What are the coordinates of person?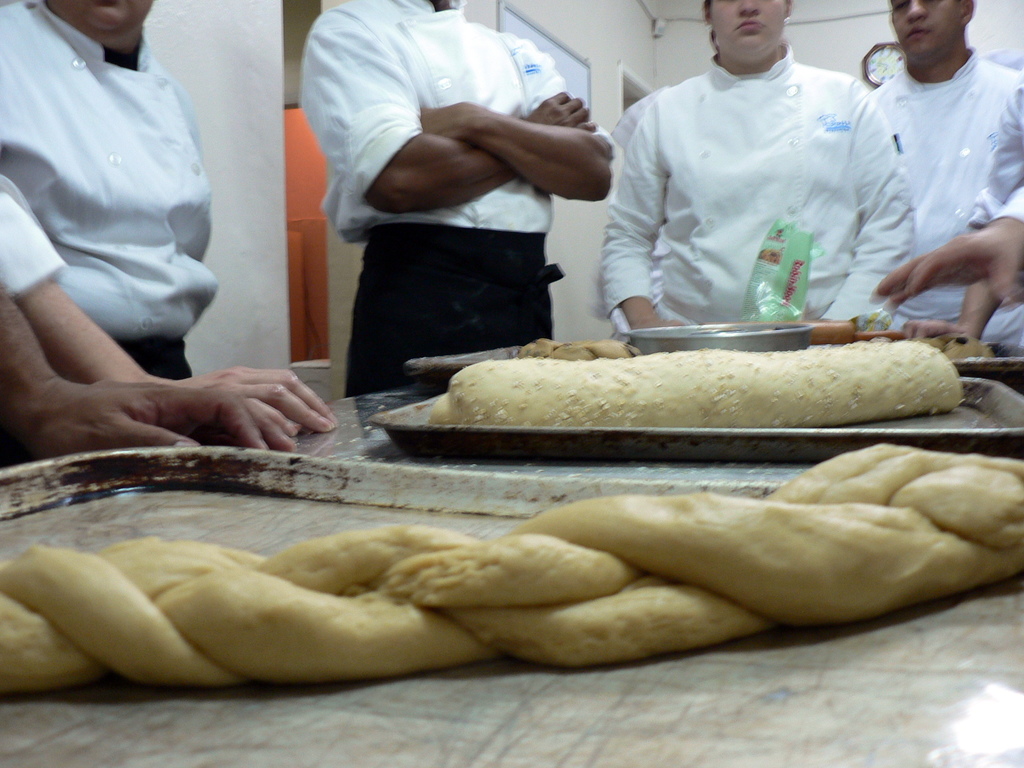
288/7/643/387.
